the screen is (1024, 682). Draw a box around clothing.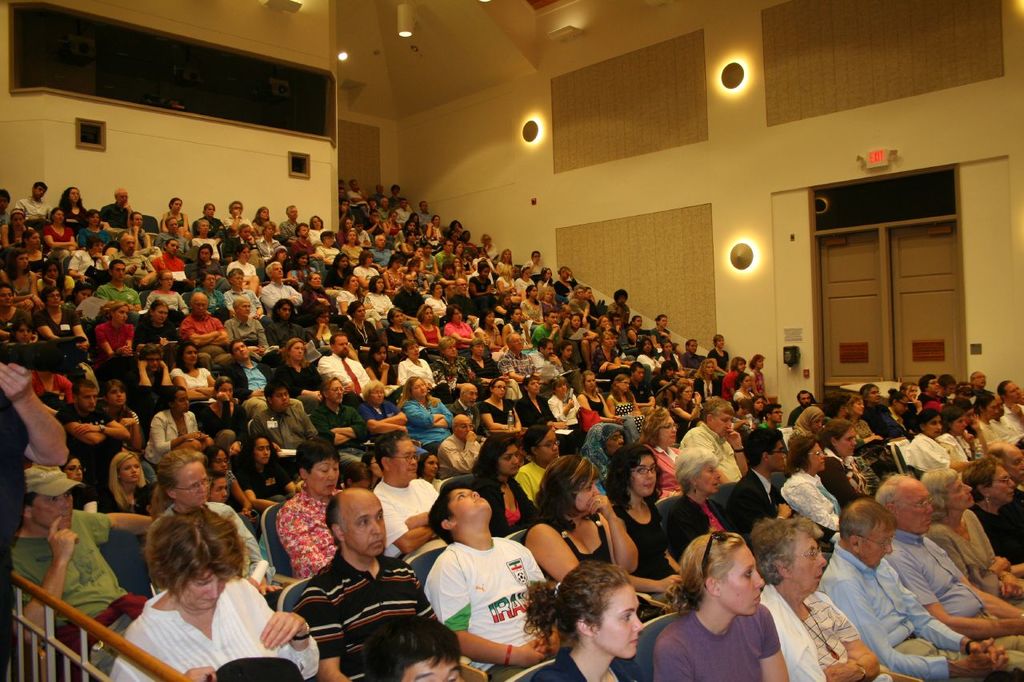
detection(250, 216, 278, 239).
